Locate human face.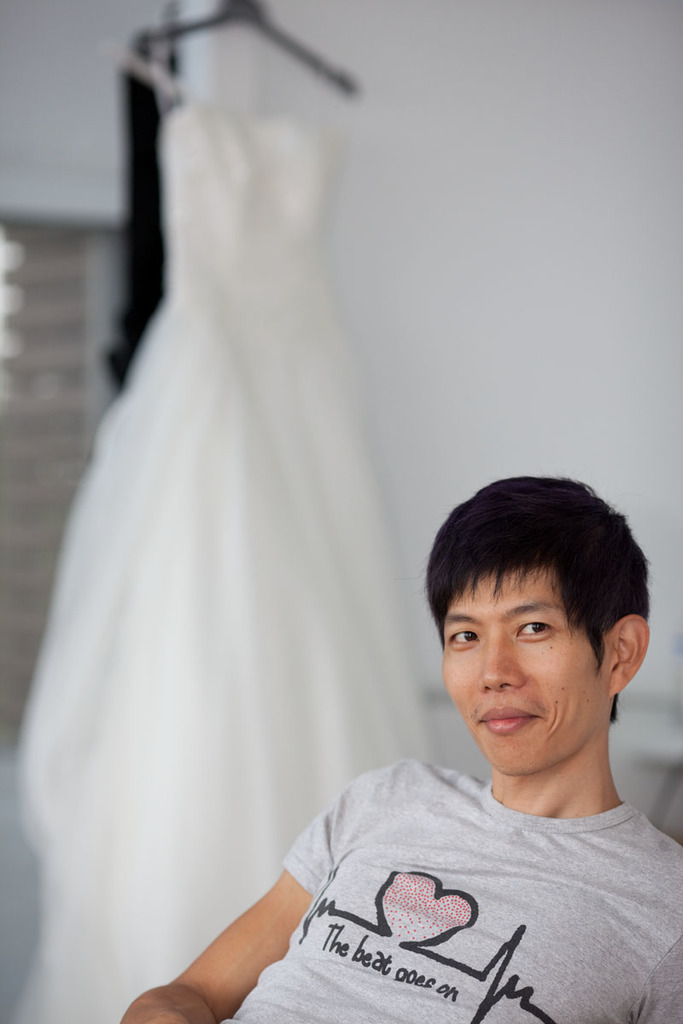
Bounding box: 435/561/608/777.
